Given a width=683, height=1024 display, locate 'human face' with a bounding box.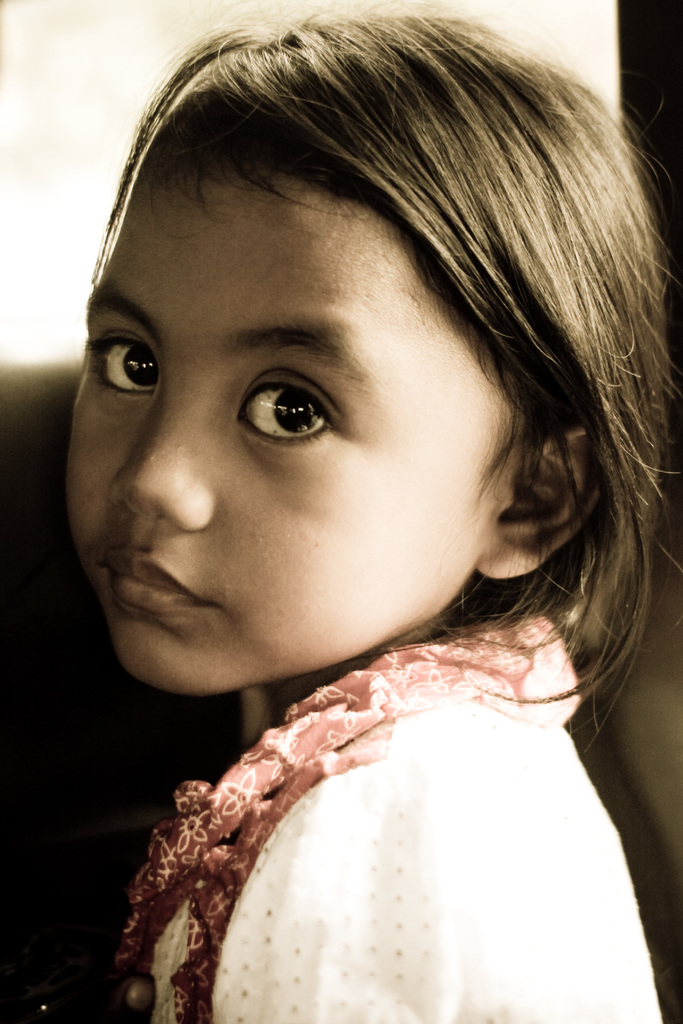
Located: 66 88 520 695.
